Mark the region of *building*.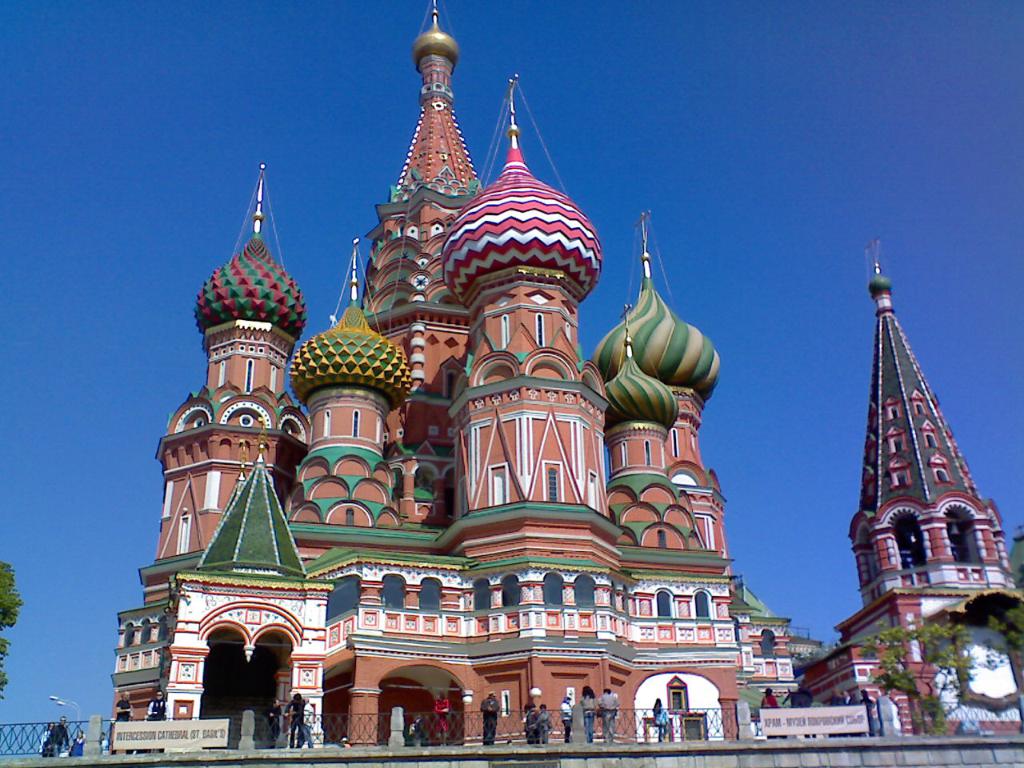
Region: 797 237 1023 735.
